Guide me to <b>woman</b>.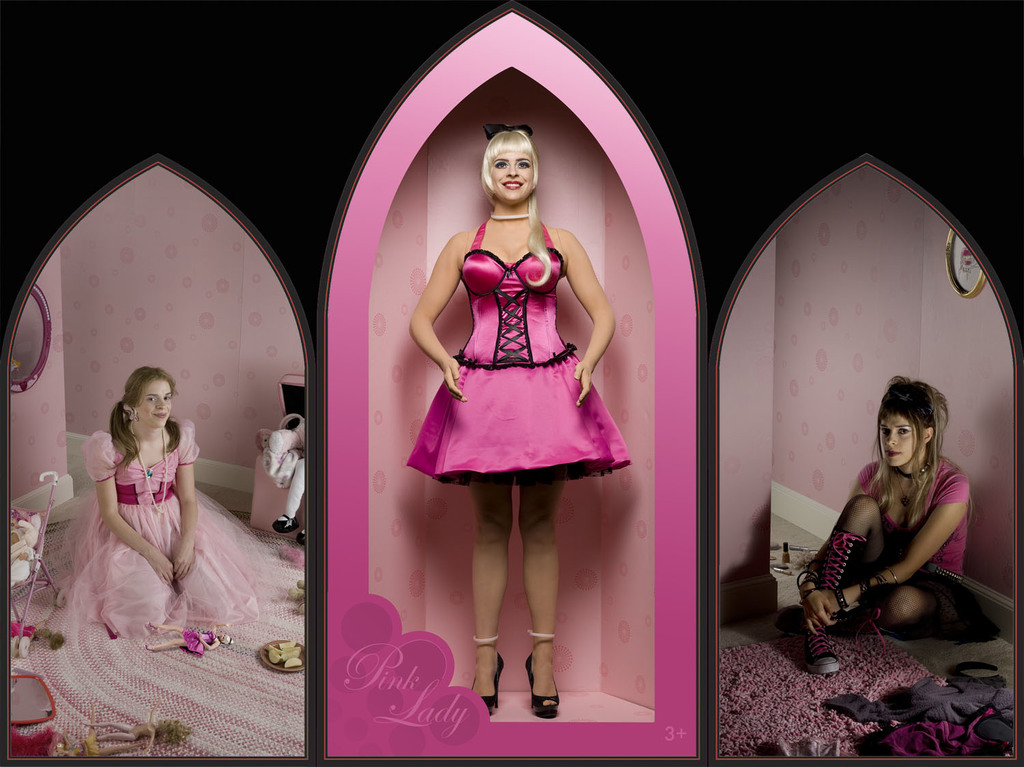
Guidance: bbox=(782, 372, 999, 685).
